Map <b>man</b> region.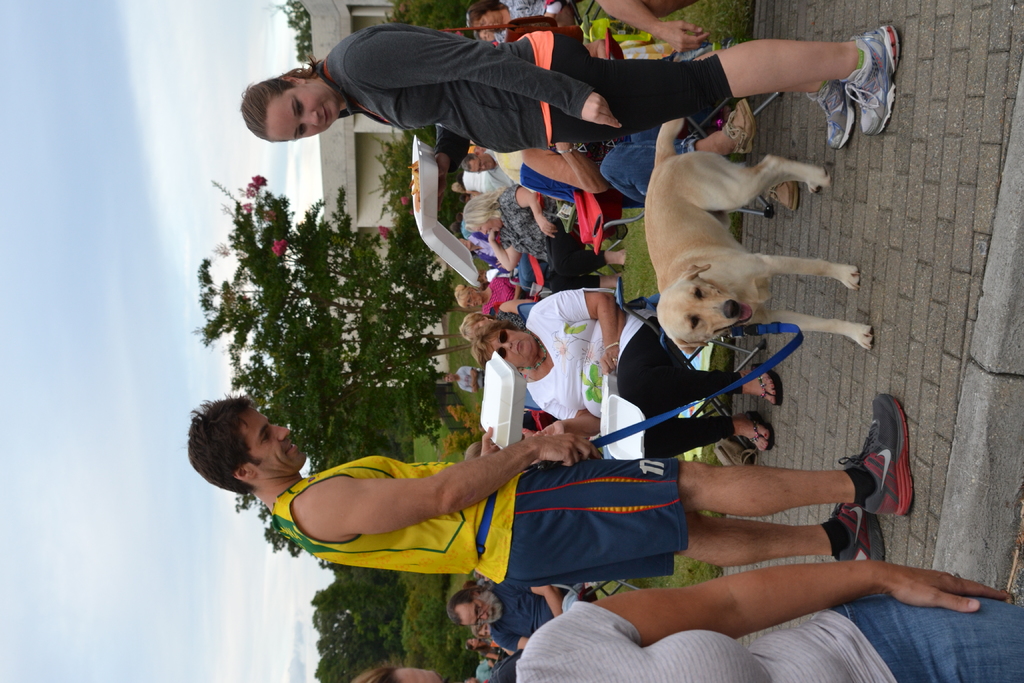
Mapped to x1=597, y1=0, x2=714, y2=55.
